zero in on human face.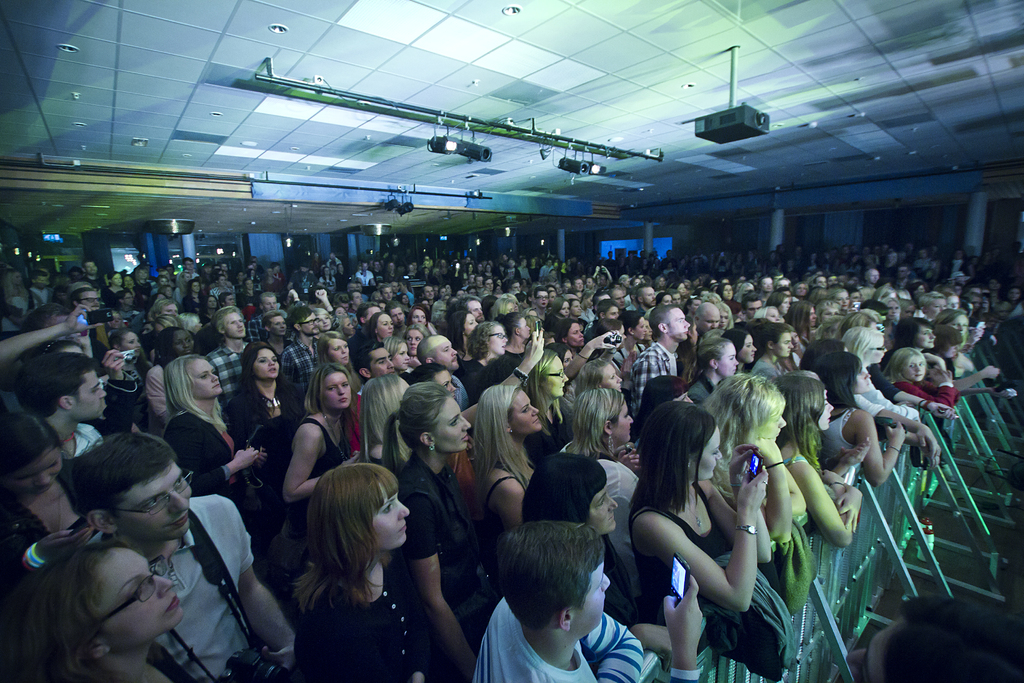
Zeroed in: <bbox>321, 373, 351, 408</bbox>.
